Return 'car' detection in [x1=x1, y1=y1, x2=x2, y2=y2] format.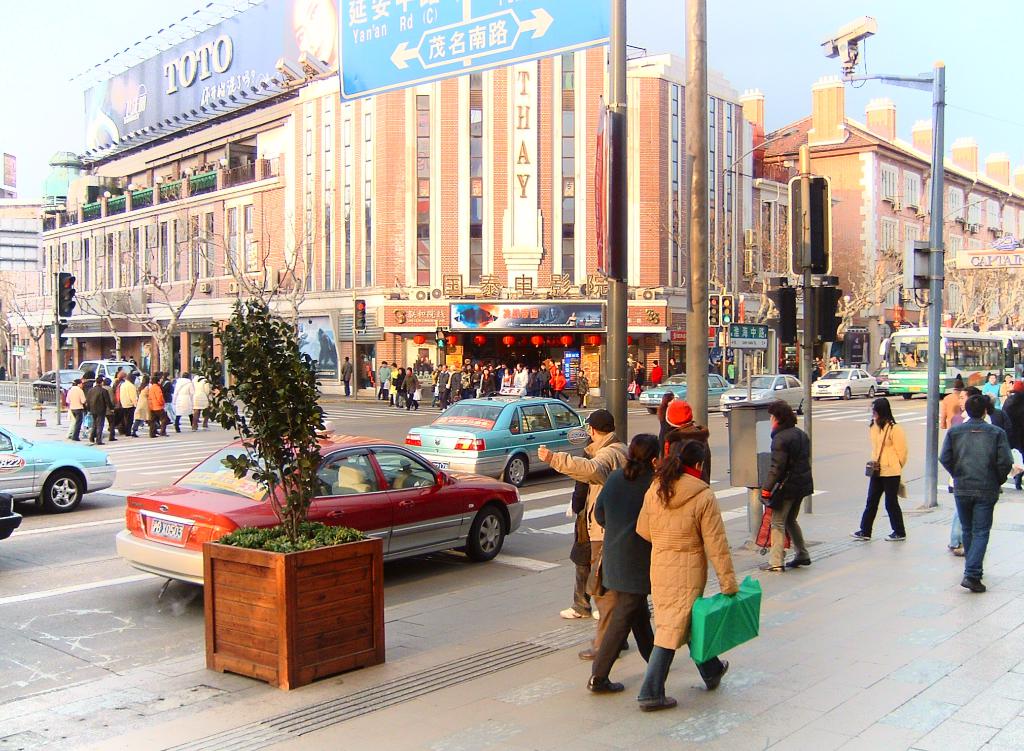
[x1=0, y1=425, x2=119, y2=506].
